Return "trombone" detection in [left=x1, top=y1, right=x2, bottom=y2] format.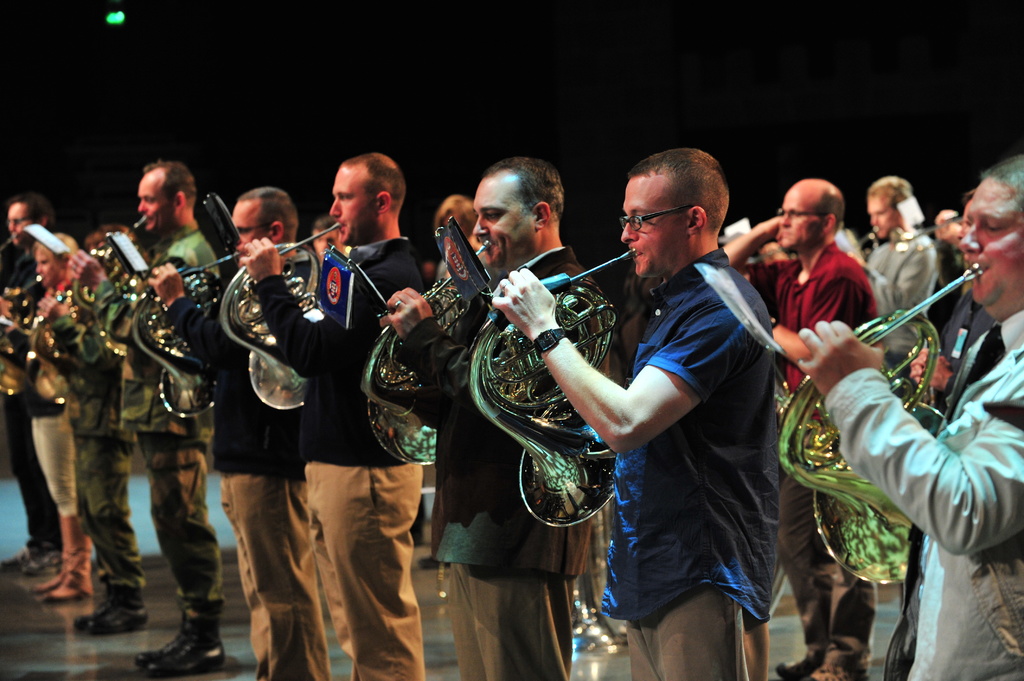
[left=133, top=248, right=249, bottom=417].
